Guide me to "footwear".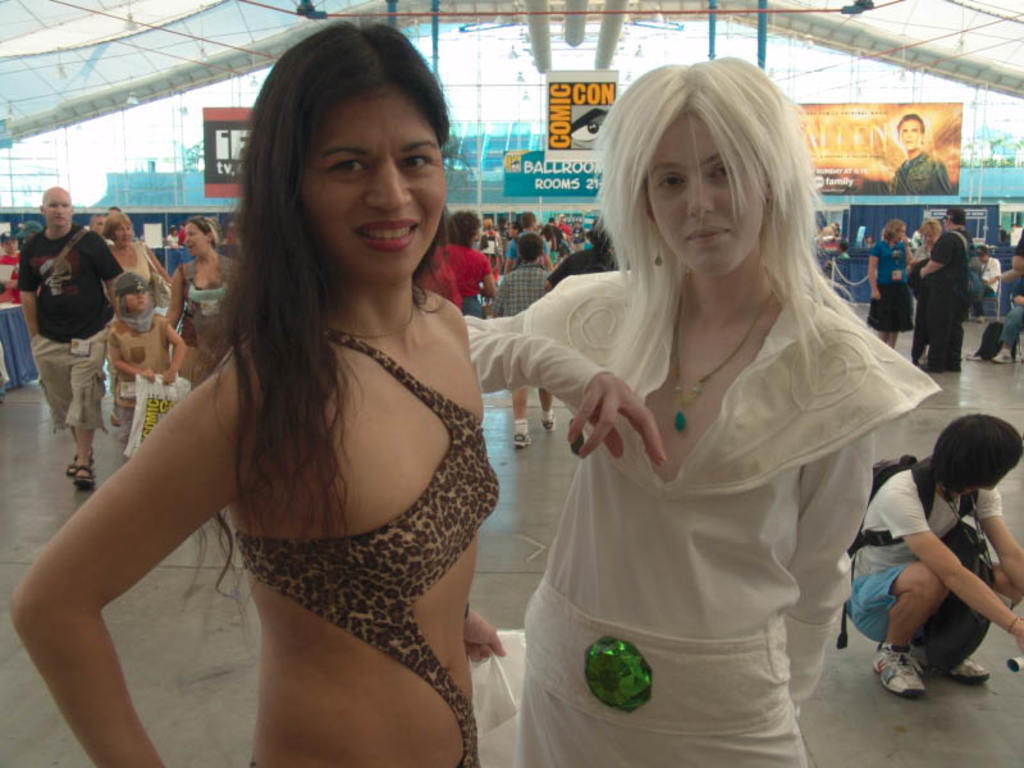
Guidance: BBox(872, 636, 927, 709).
